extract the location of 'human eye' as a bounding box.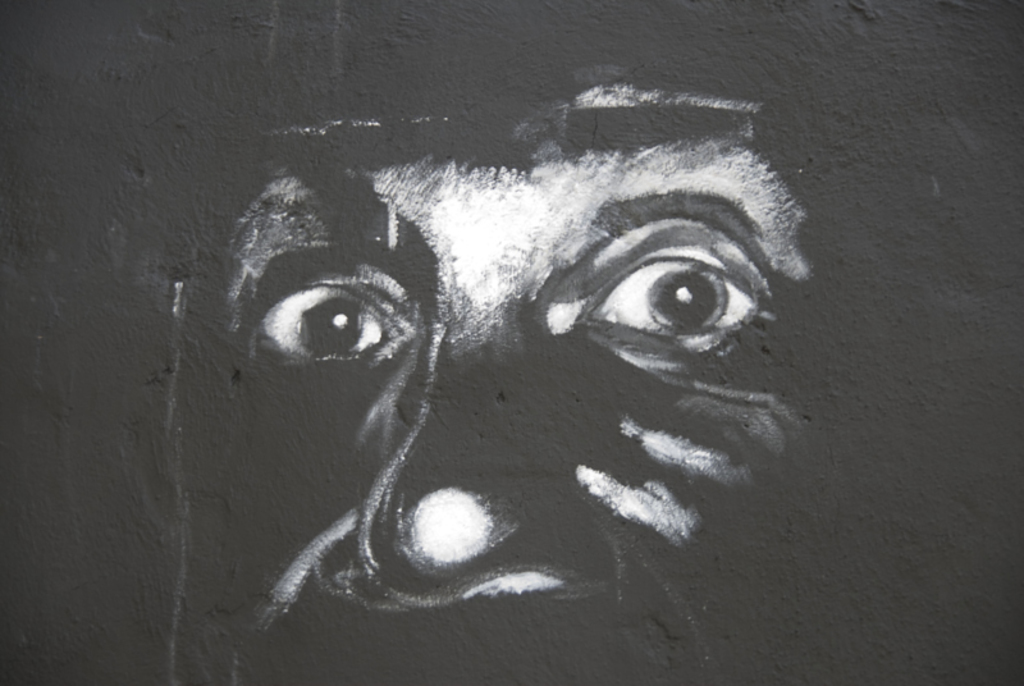
(left=575, top=230, right=776, bottom=355).
